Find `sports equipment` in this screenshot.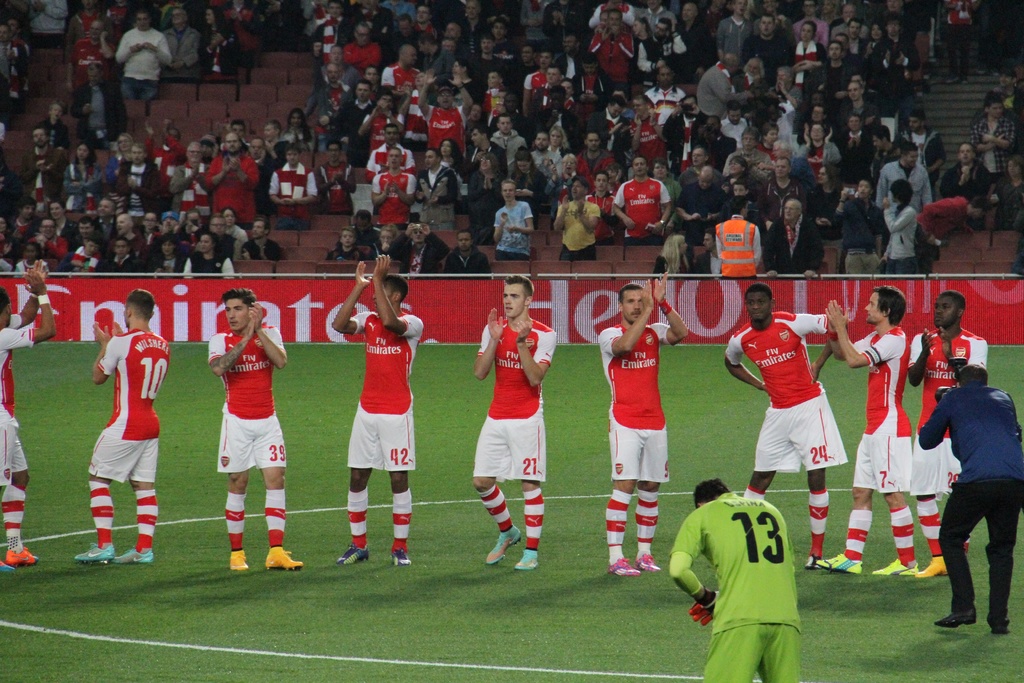
The bounding box for `sports equipment` is [left=230, top=549, right=250, bottom=572].
